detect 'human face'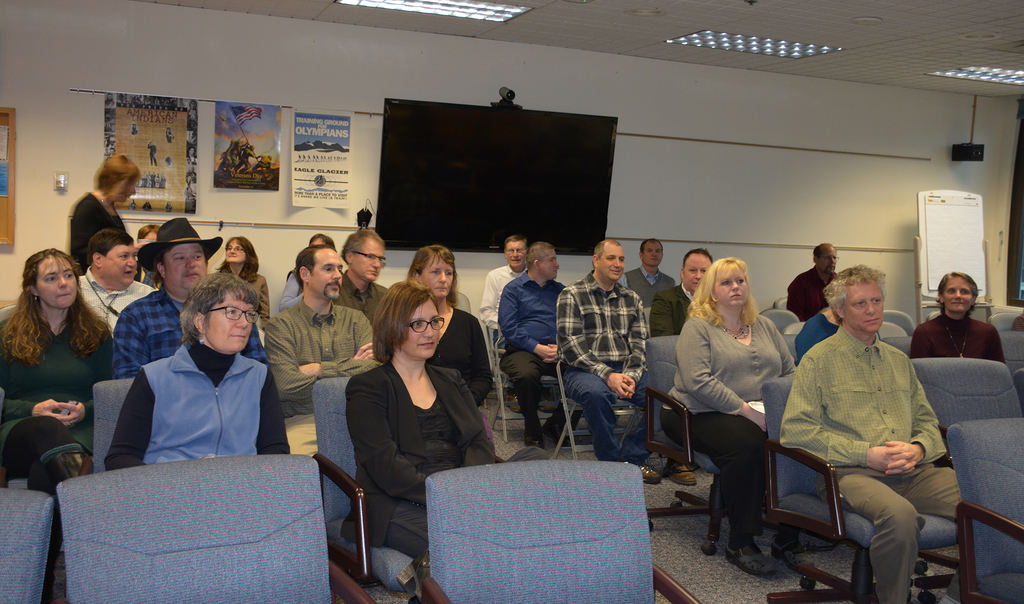
{"x1": 538, "y1": 249, "x2": 561, "y2": 279}
